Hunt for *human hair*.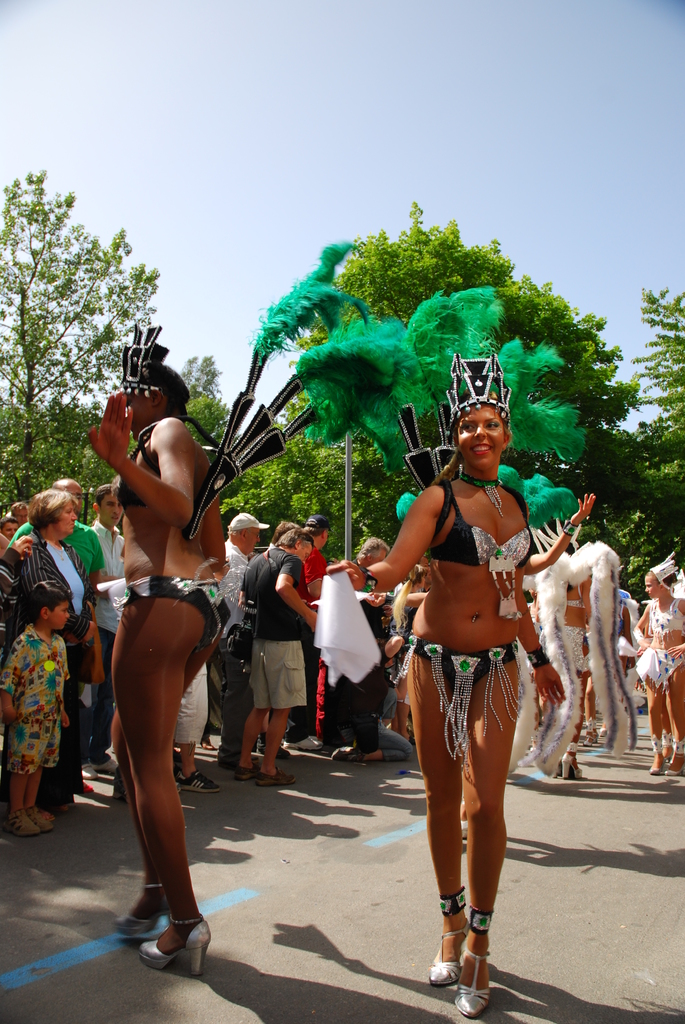
Hunted down at bbox=[134, 356, 191, 403].
